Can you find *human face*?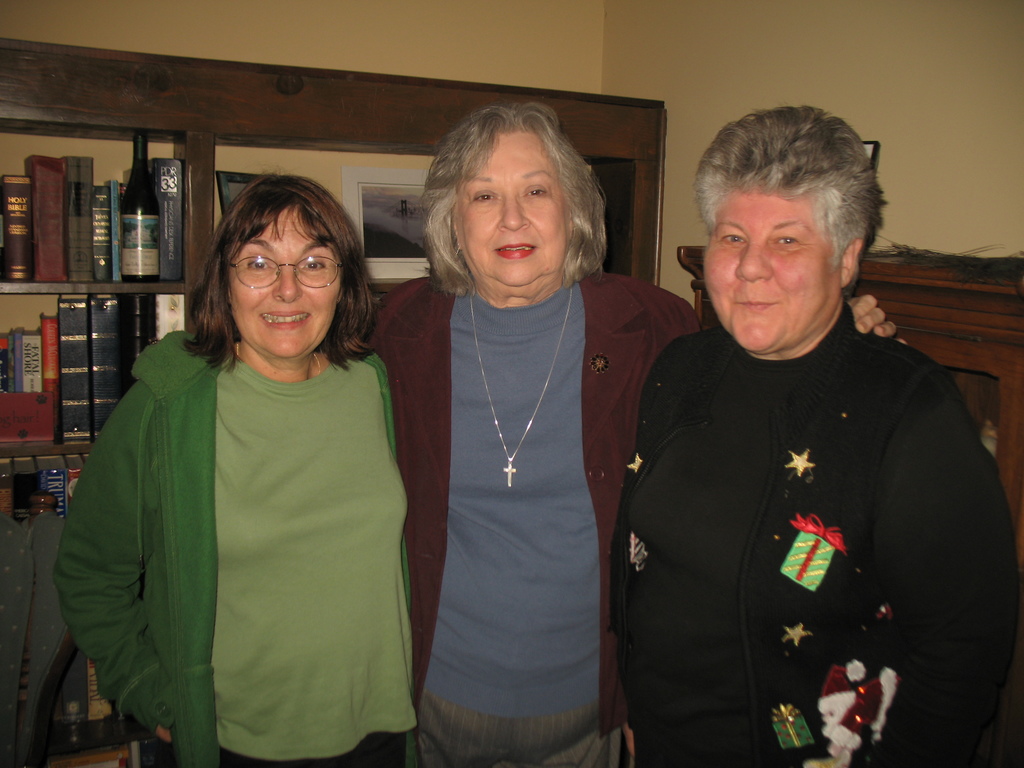
Yes, bounding box: box(705, 189, 840, 353).
